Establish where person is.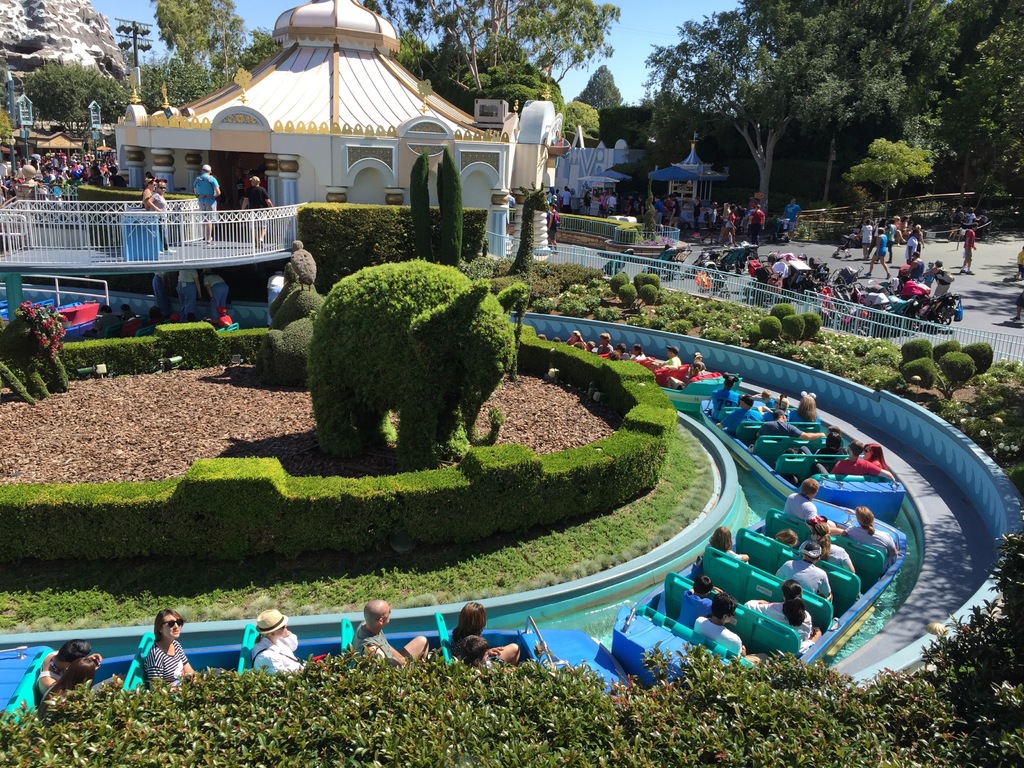
Established at bbox(814, 429, 840, 468).
